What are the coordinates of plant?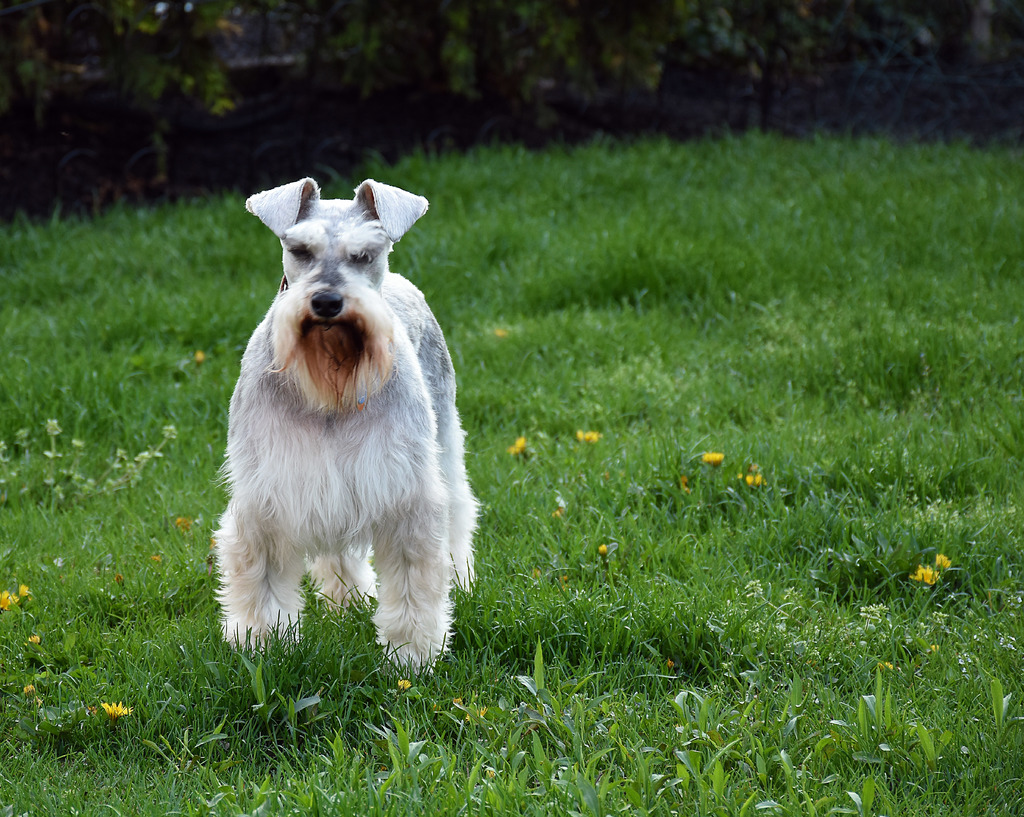
598/0/705/150.
